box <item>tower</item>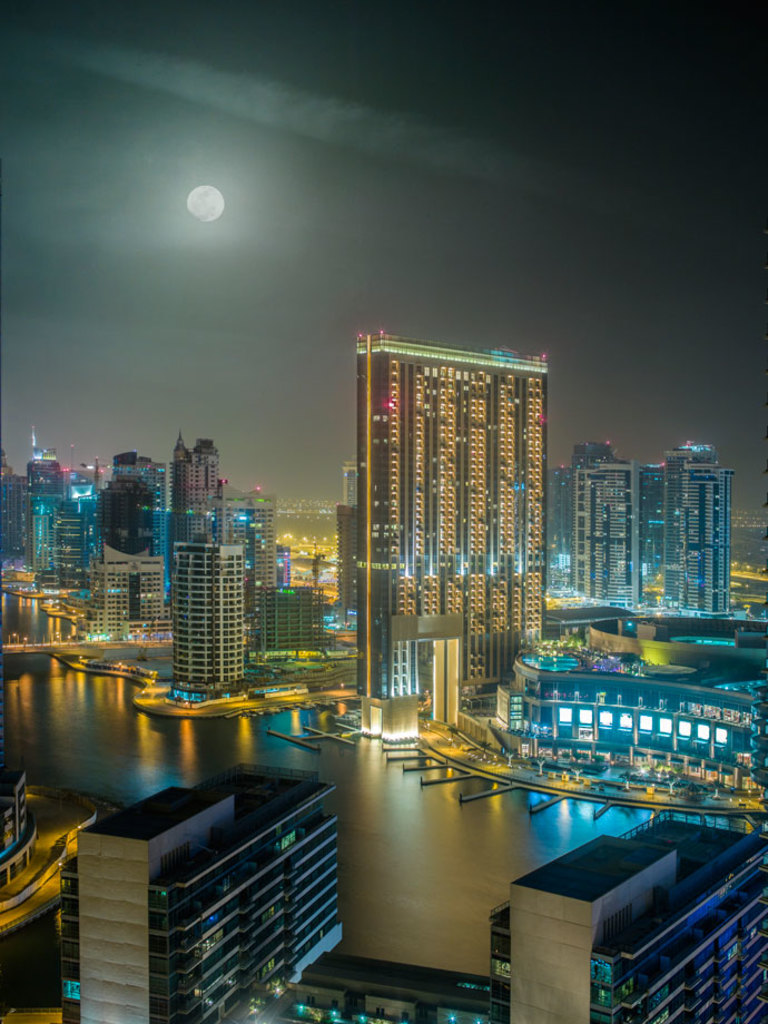
319/307/584/698
